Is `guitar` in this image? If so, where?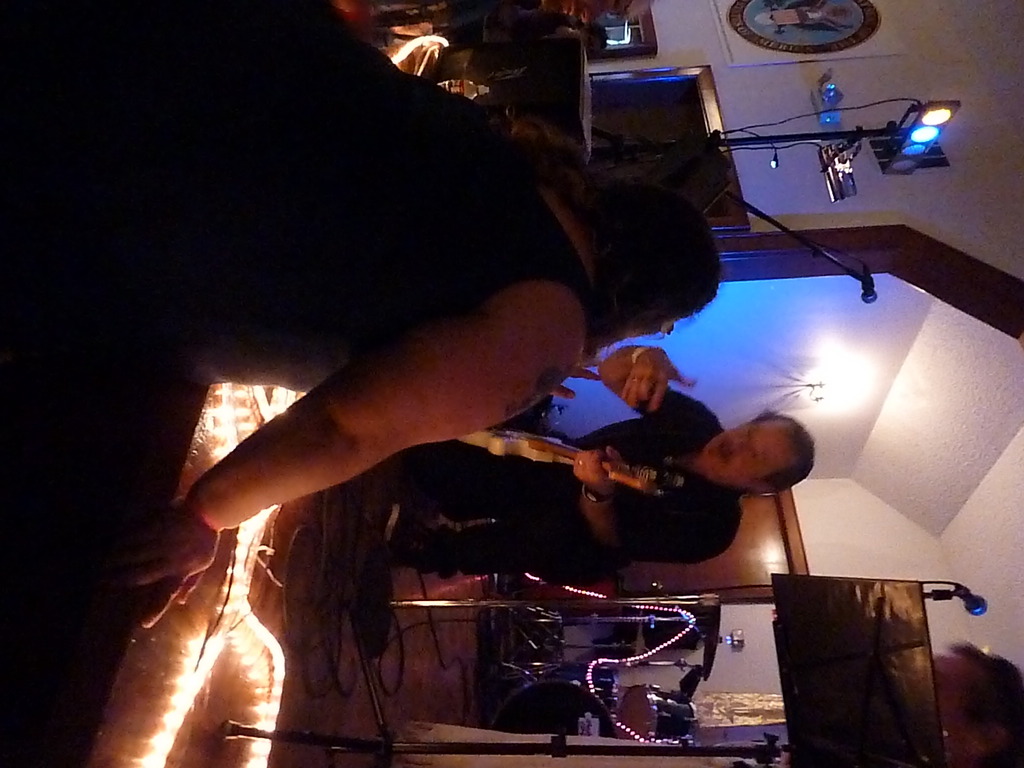
Yes, at crop(461, 426, 671, 501).
